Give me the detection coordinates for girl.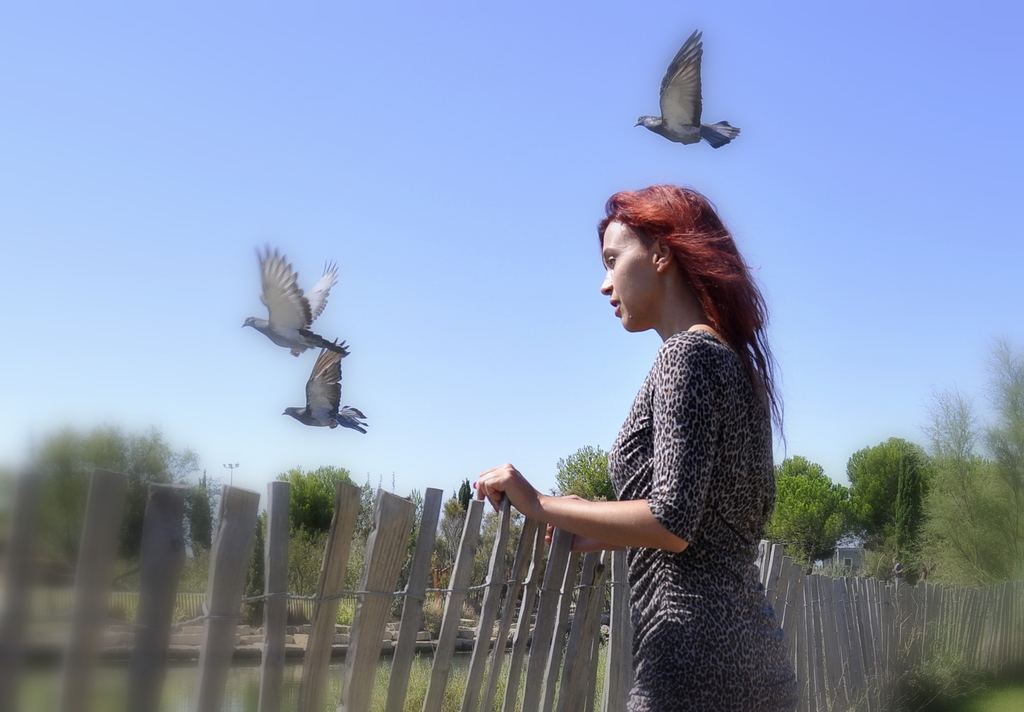
471:184:801:711.
